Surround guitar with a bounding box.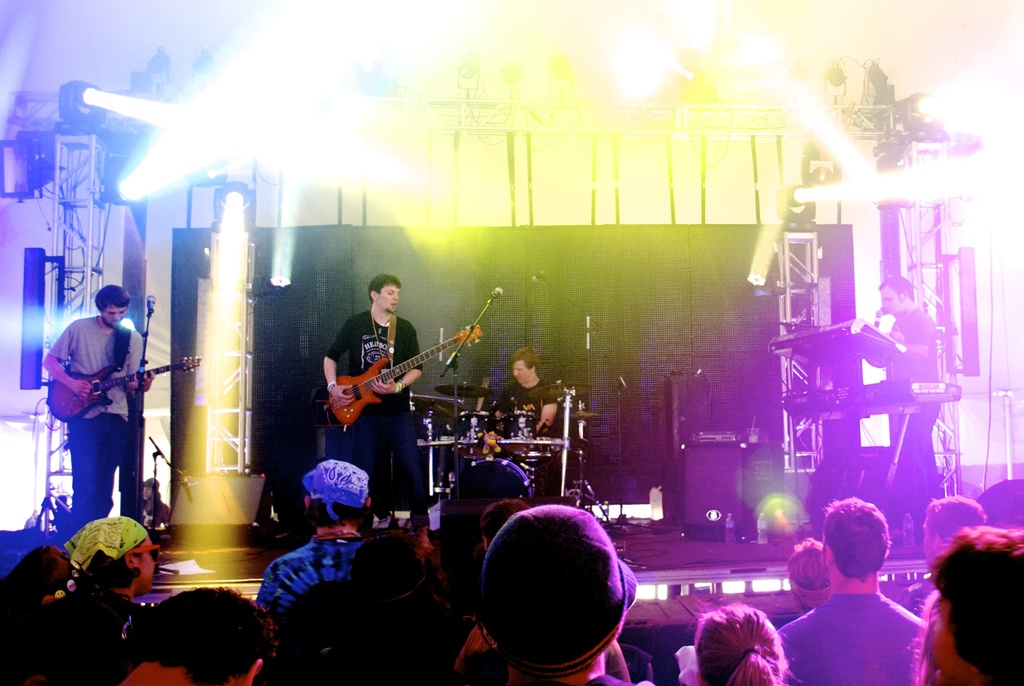
bbox=[310, 317, 494, 437].
